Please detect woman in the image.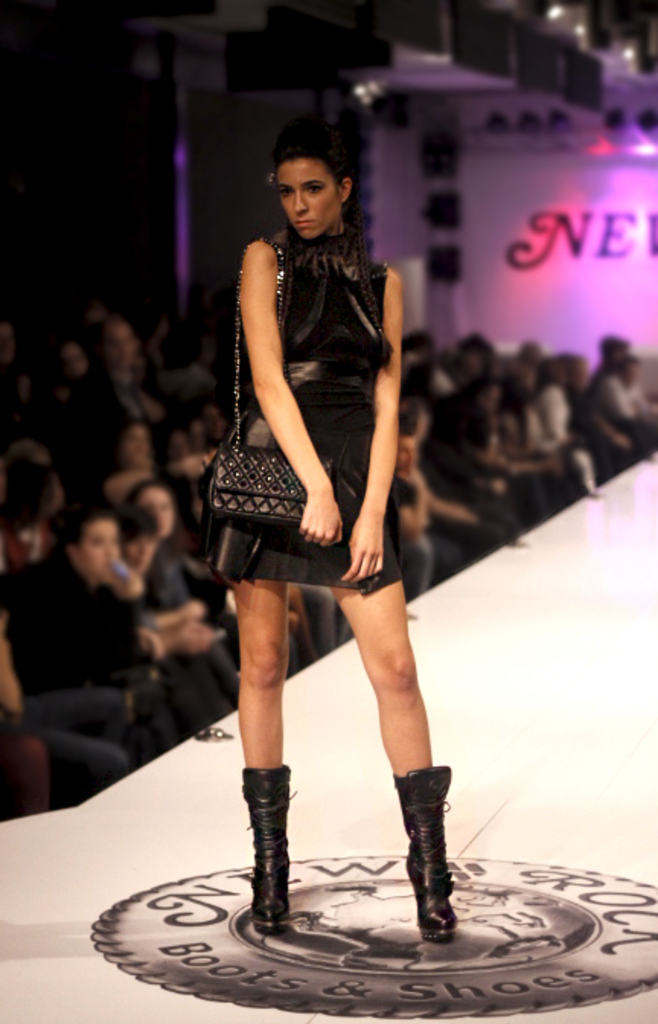
(left=203, top=111, right=475, bottom=951).
